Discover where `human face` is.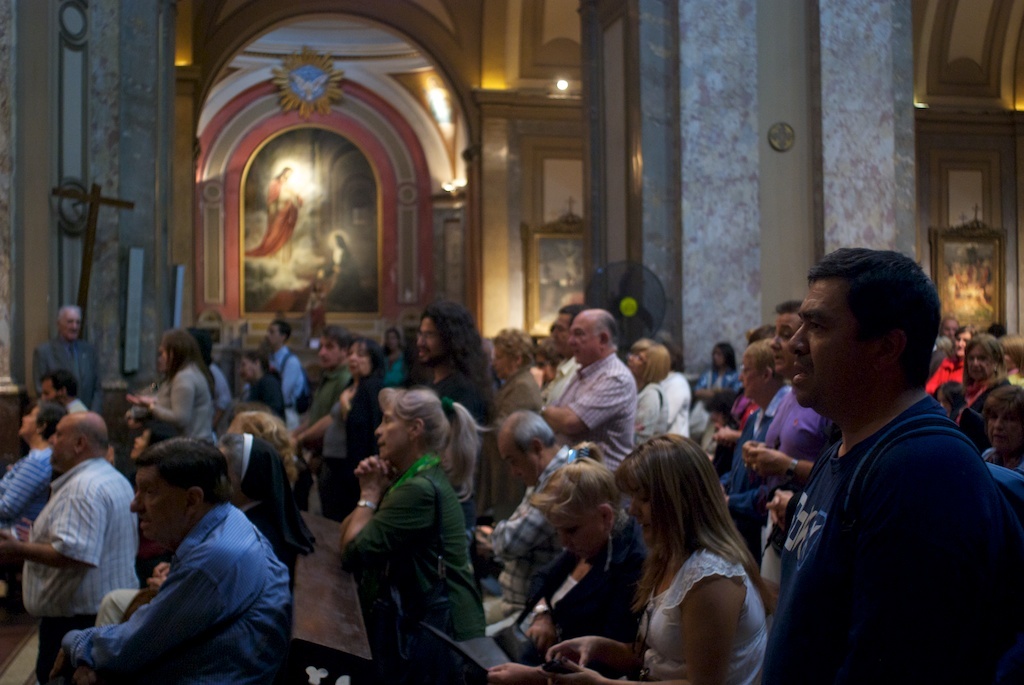
Discovered at x1=769, y1=313, x2=802, y2=375.
